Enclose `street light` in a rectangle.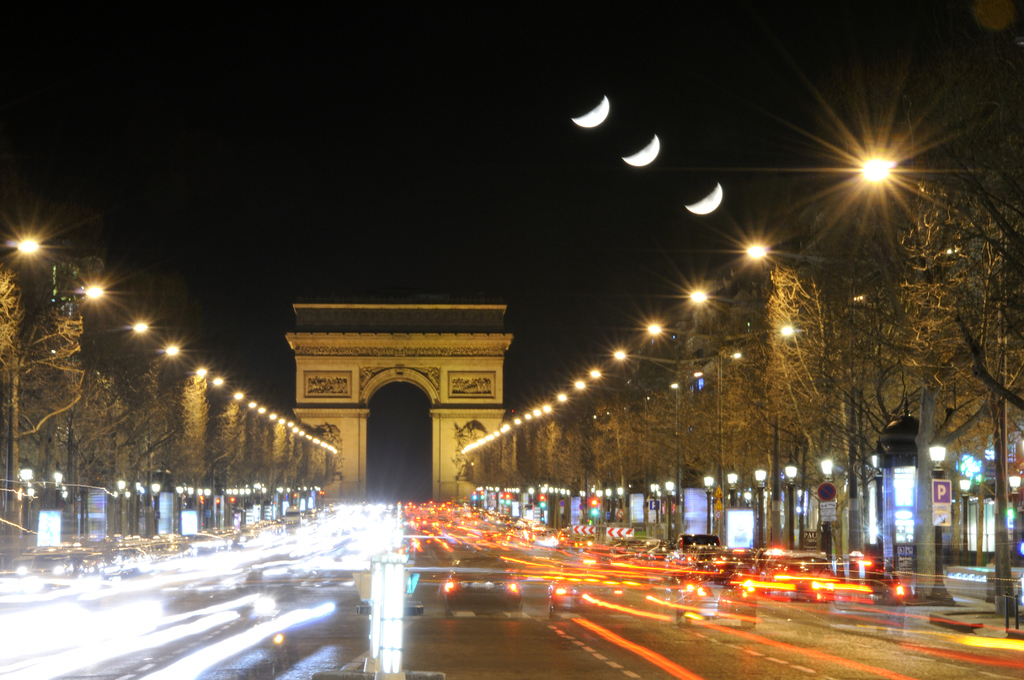
Rect(817, 457, 837, 571).
